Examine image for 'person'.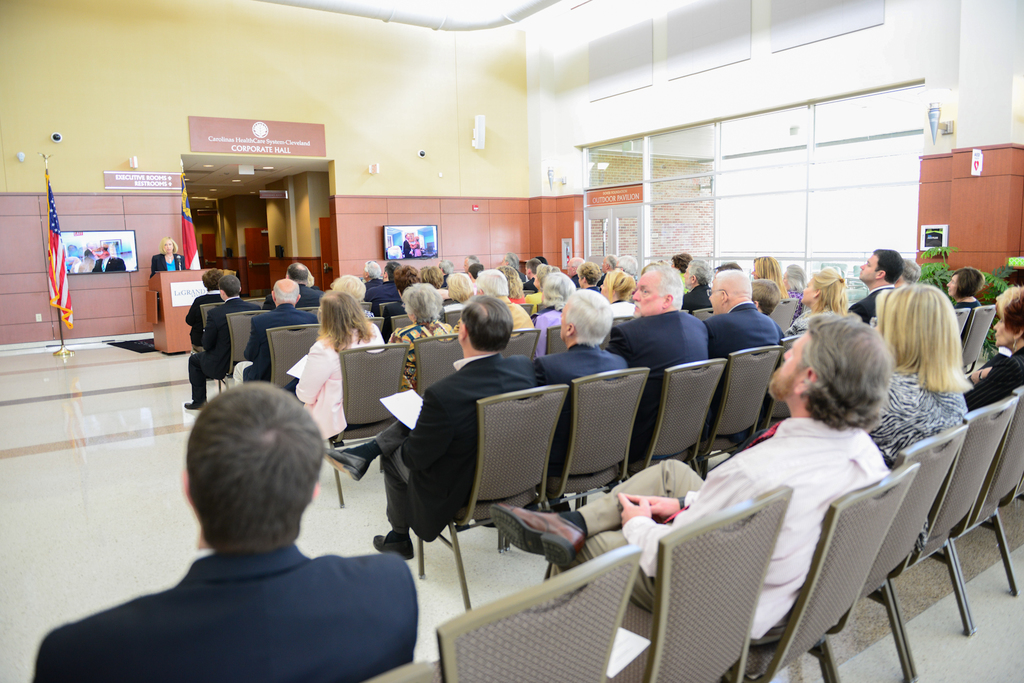
Examination result: 276 288 388 448.
